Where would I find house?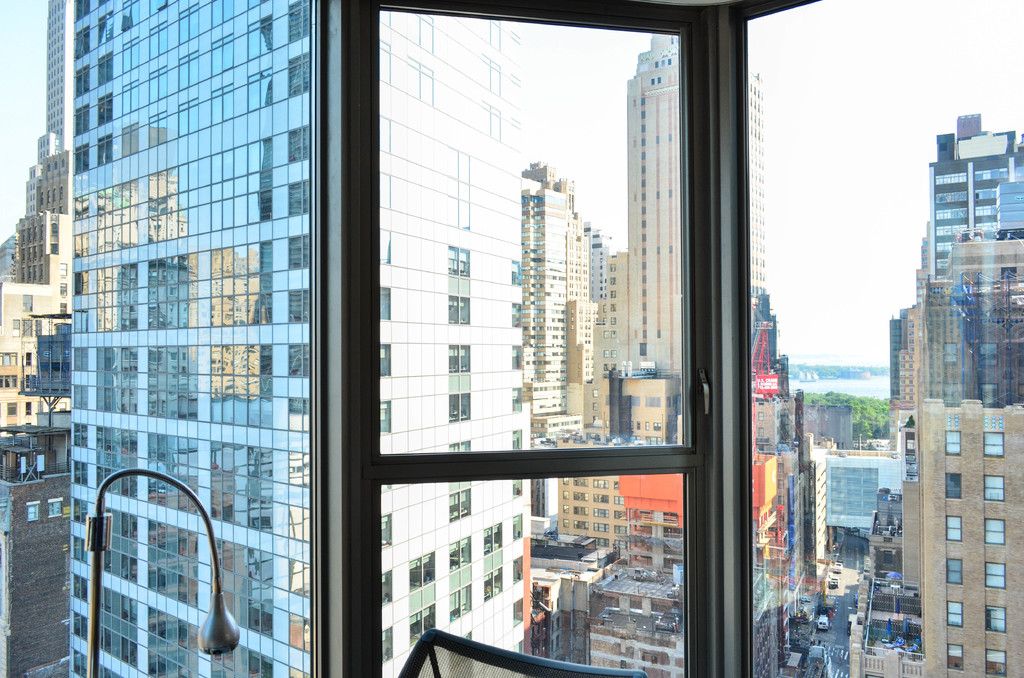
At (left=519, top=168, right=600, bottom=416).
